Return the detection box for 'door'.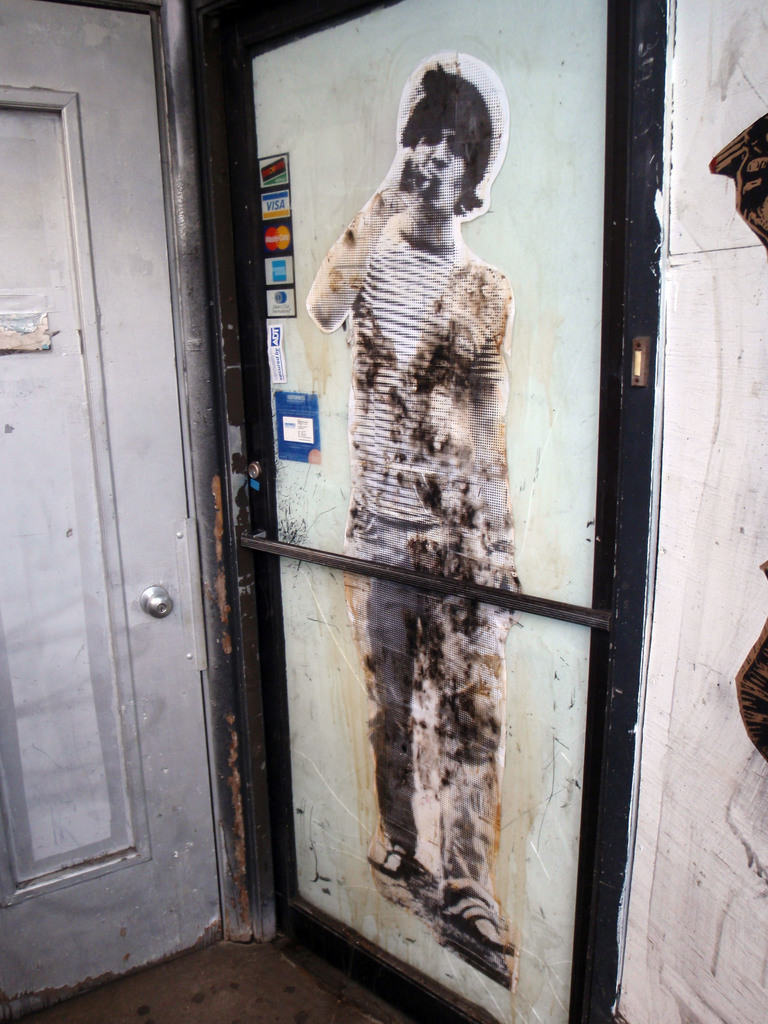
{"x1": 204, "y1": 74, "x2": 643, "y2": 970}.
